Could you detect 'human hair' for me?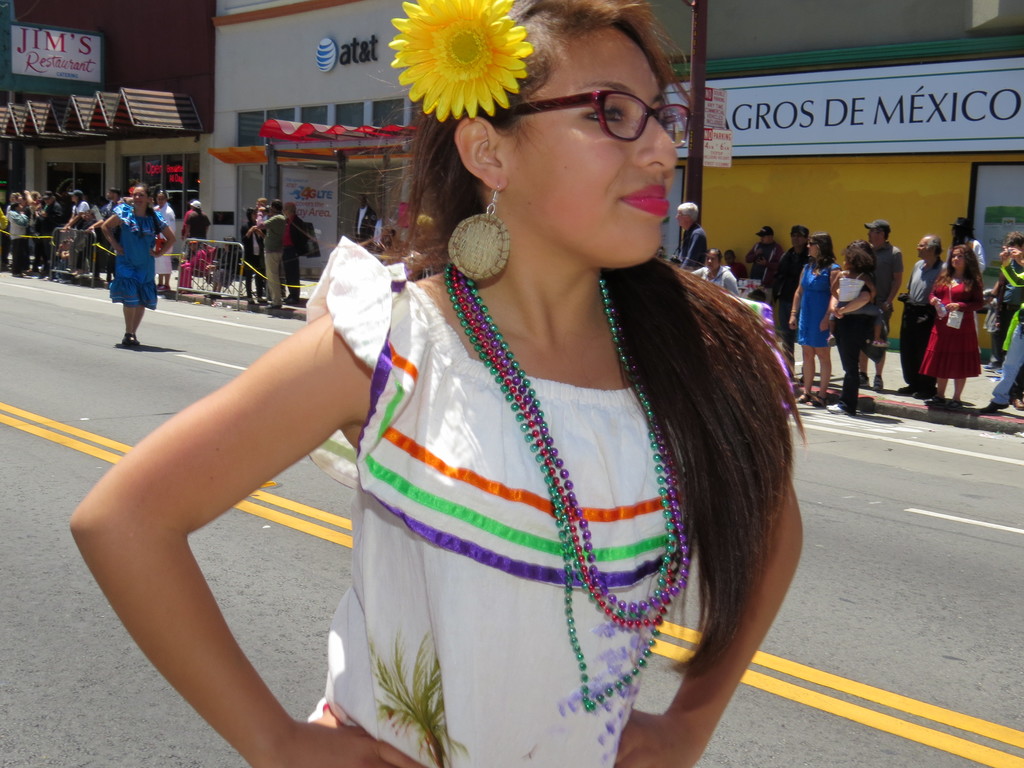
Detection result: [1004,233,1023,249].
